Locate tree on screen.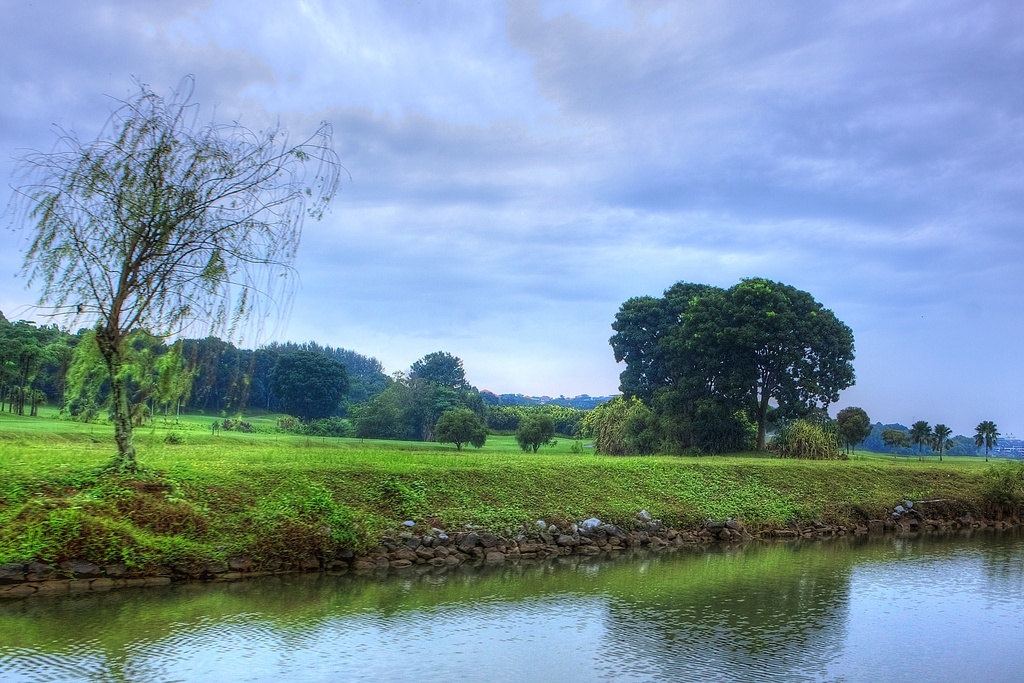
On screen at 179, 335, 264, 413.
